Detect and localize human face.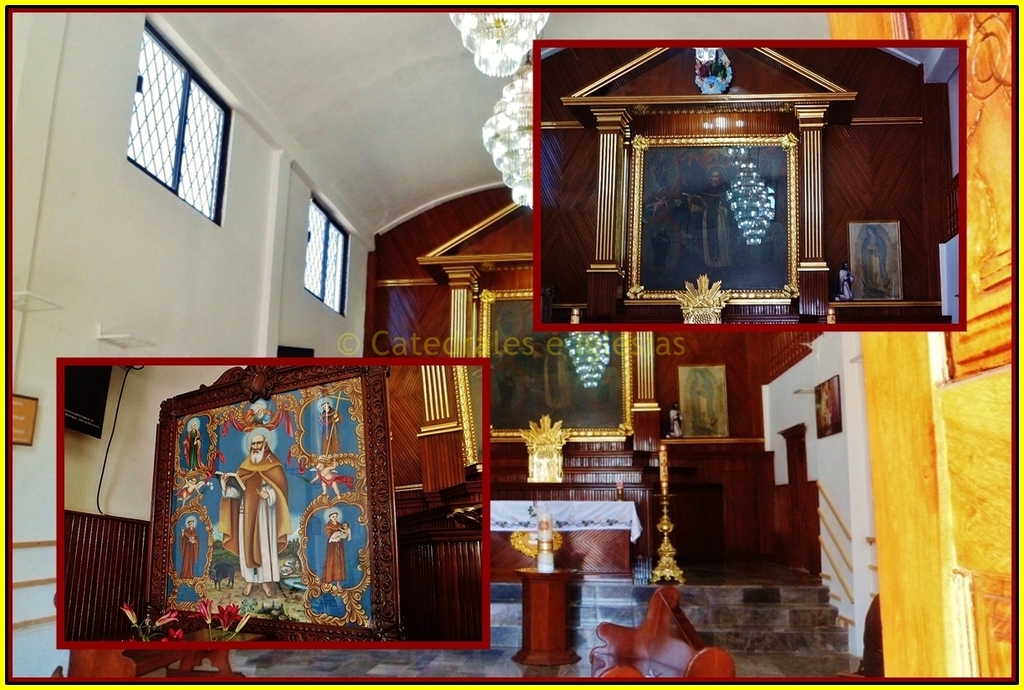
Localized at bbox=[314, 463, 325, 469].
